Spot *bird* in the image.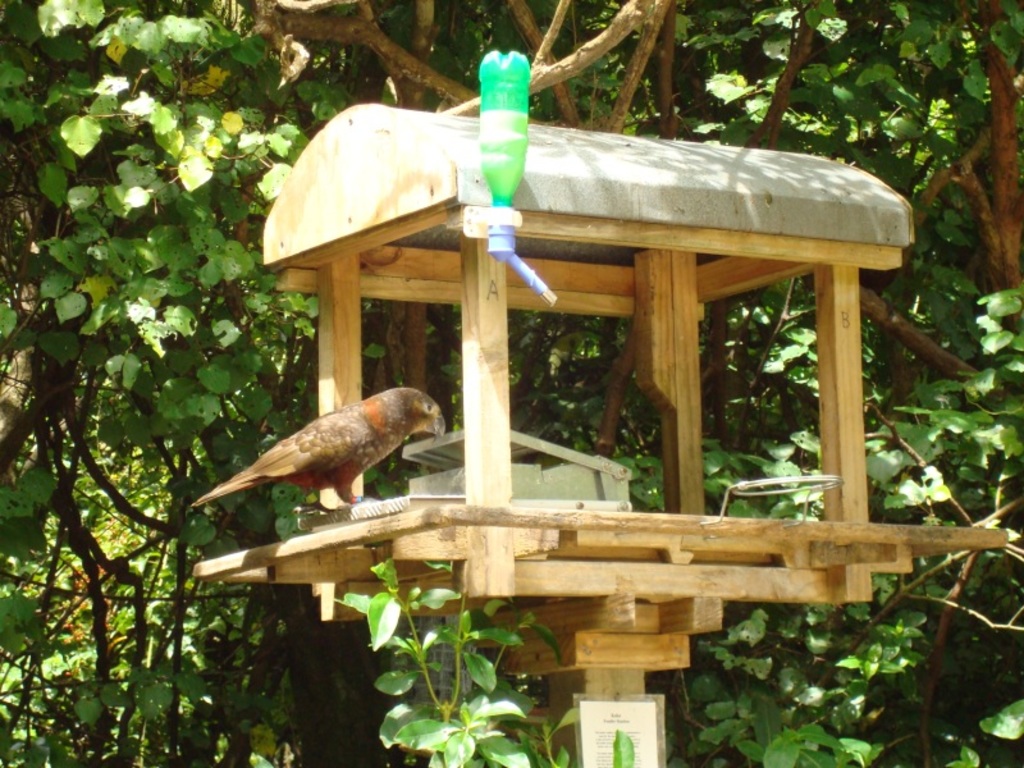
*bird* found at bbox=[189, 384, 447, 515].
